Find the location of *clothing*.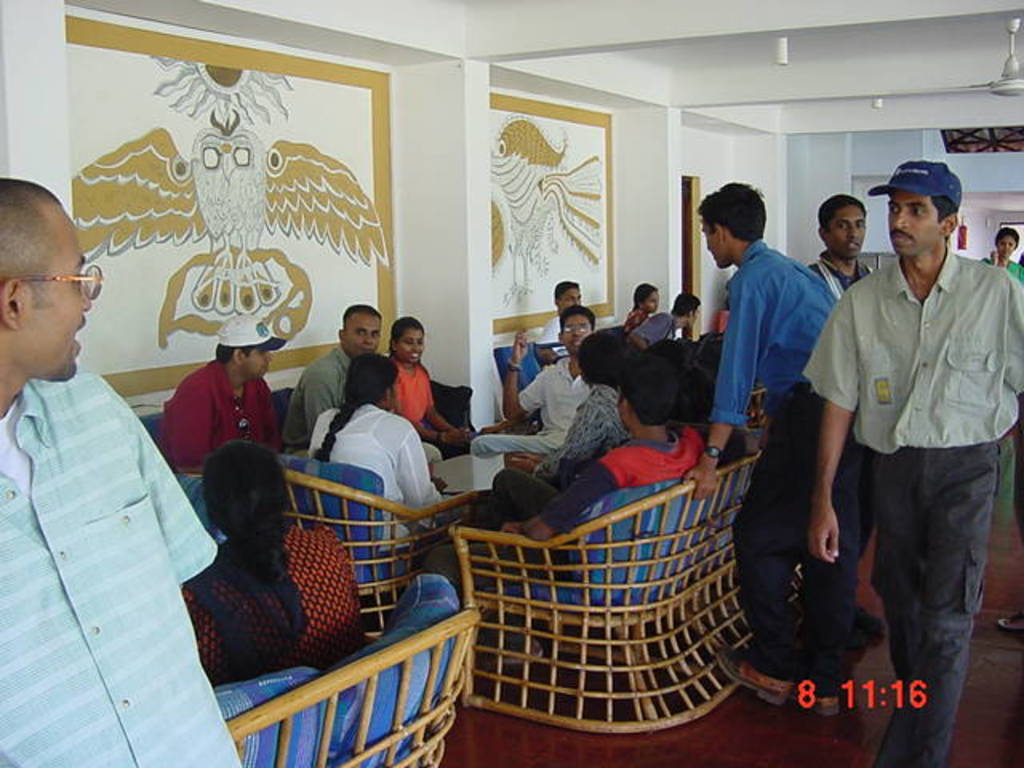
Location: 808/250/882/285.
